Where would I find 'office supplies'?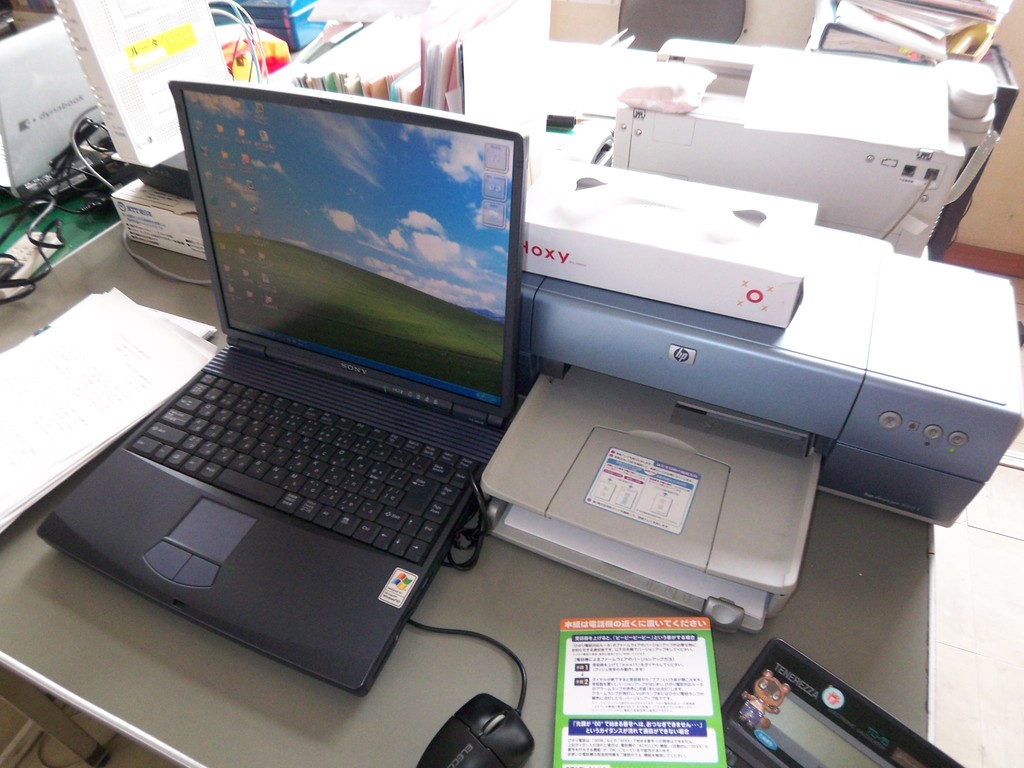
At rect(32, 105, 119, 208).
